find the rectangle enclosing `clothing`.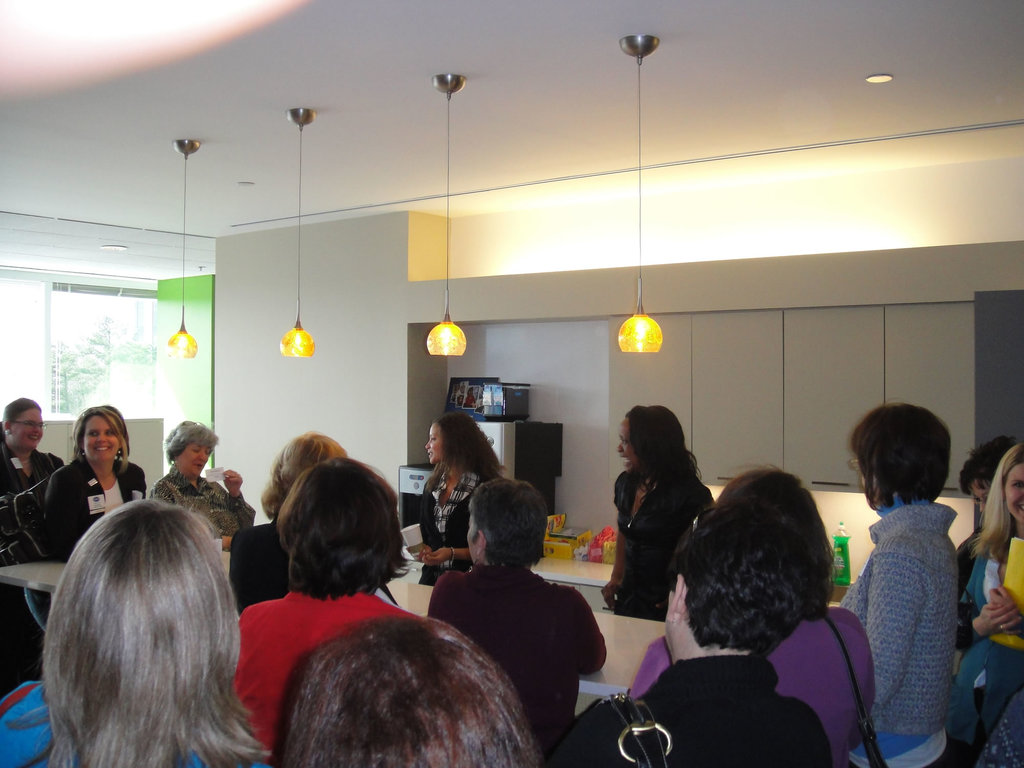
(left=25, top=456, right=147, bottom=648).
